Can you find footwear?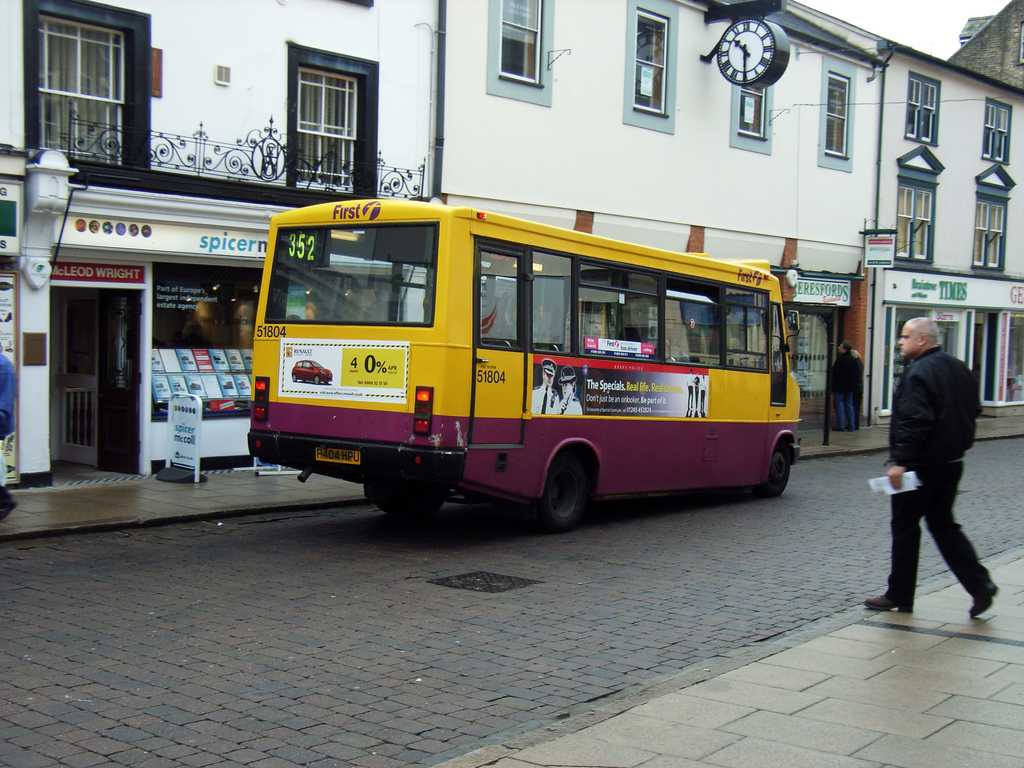
Yes, bounding box: box=[969, 579, 1000, 619].
